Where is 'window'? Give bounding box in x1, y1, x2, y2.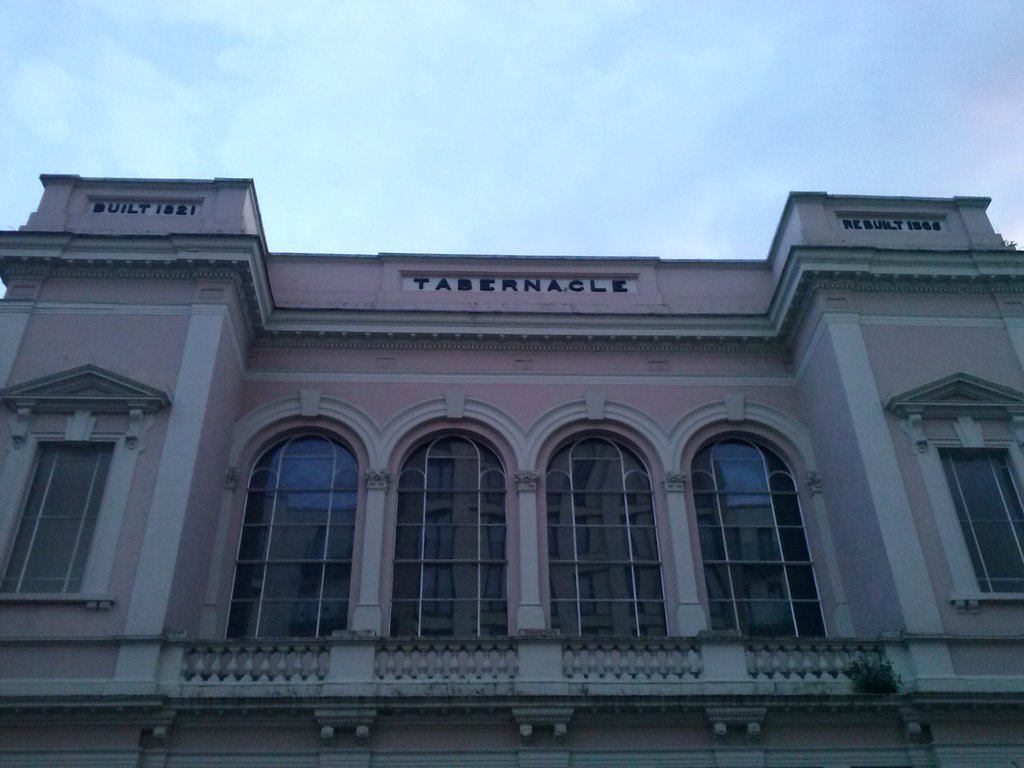
393, 431, 507, 644.
